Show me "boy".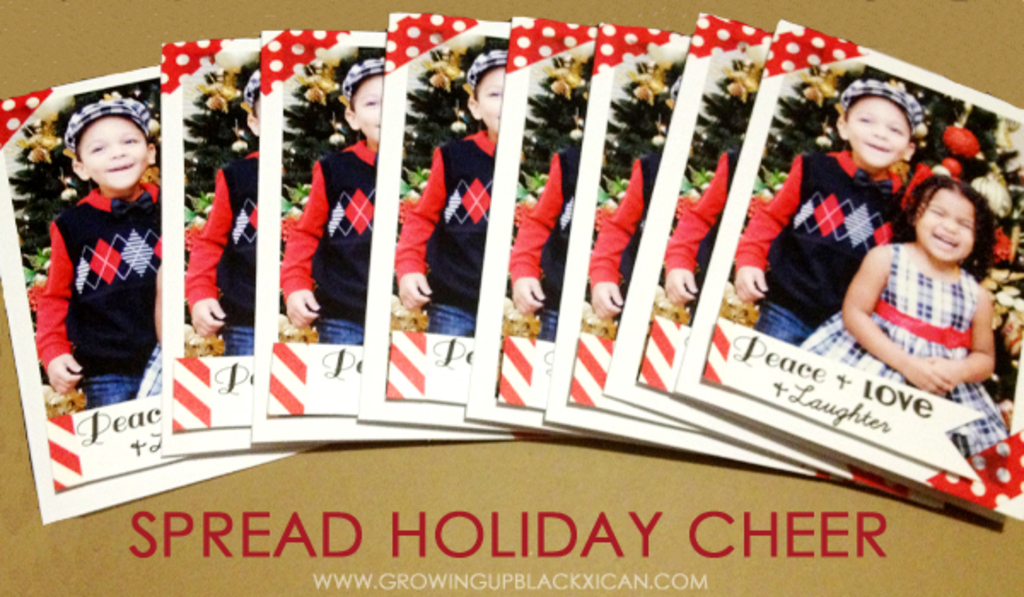
"boy" is here: 730,72,927,356.
